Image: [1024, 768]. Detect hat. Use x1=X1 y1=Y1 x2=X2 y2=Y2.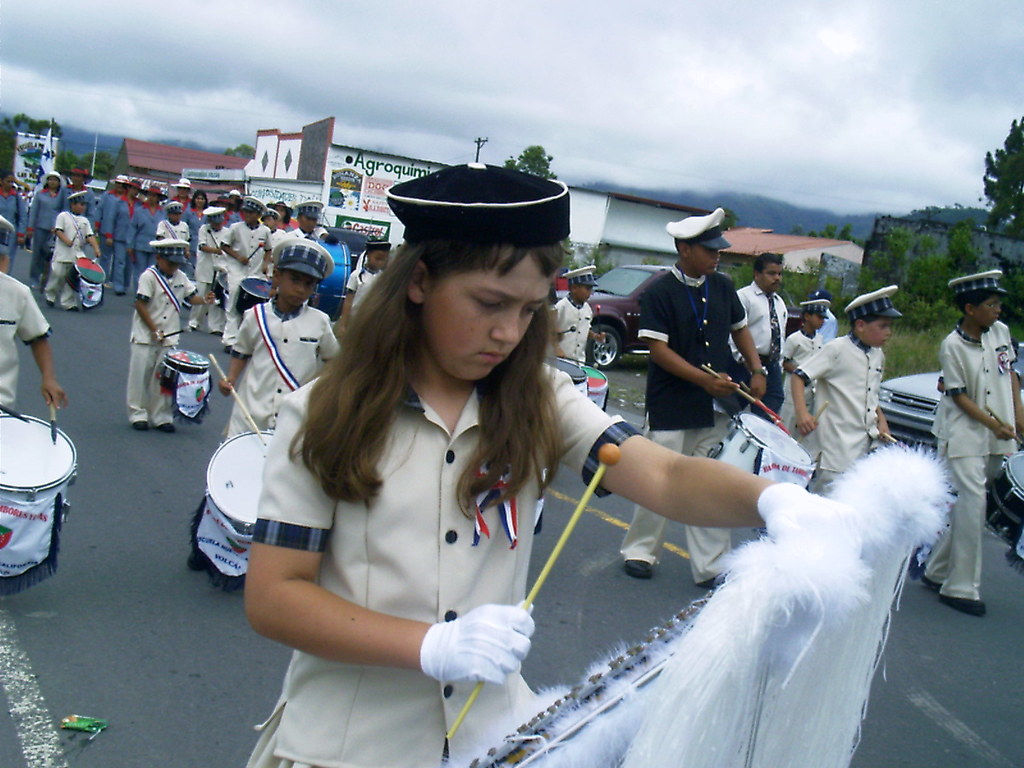
x1=242 y1=193 x2=268 y2=217.
